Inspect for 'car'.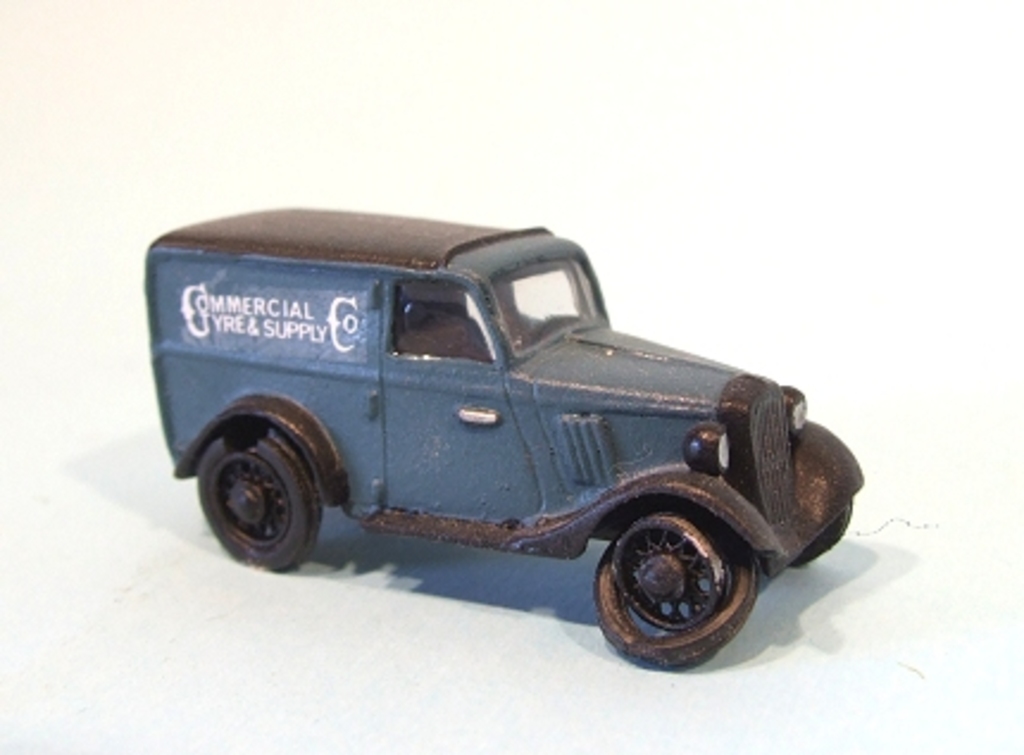
Inspection: BBox(157, 195, 841, 653).
